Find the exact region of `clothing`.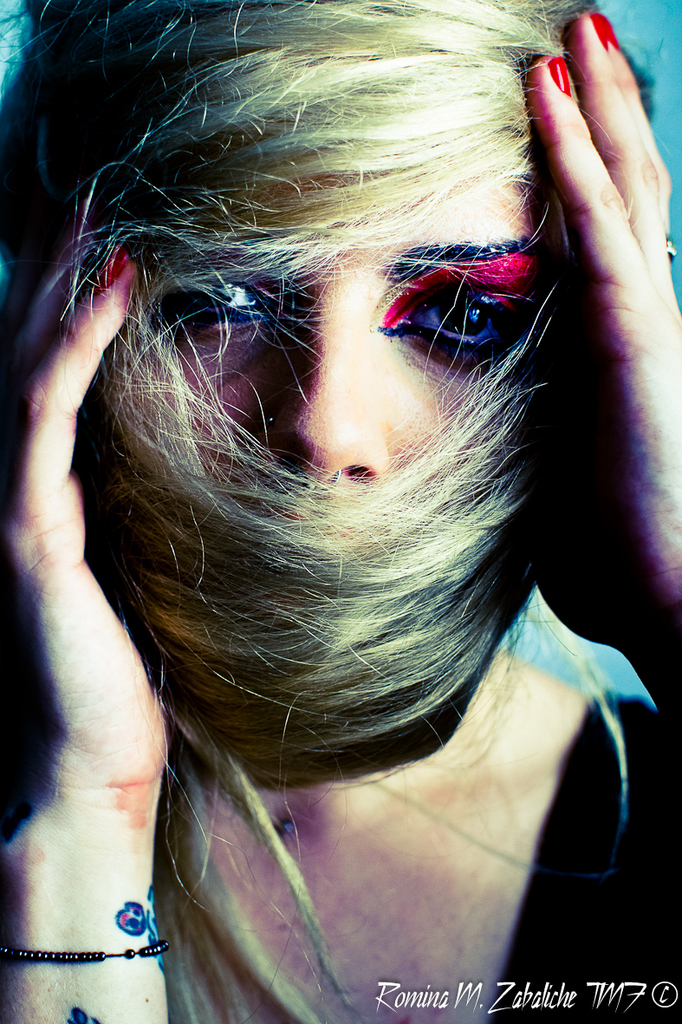
Exact region: {"x1": 492, "y1": 696, "x2": 681, "y2": 1023}.
